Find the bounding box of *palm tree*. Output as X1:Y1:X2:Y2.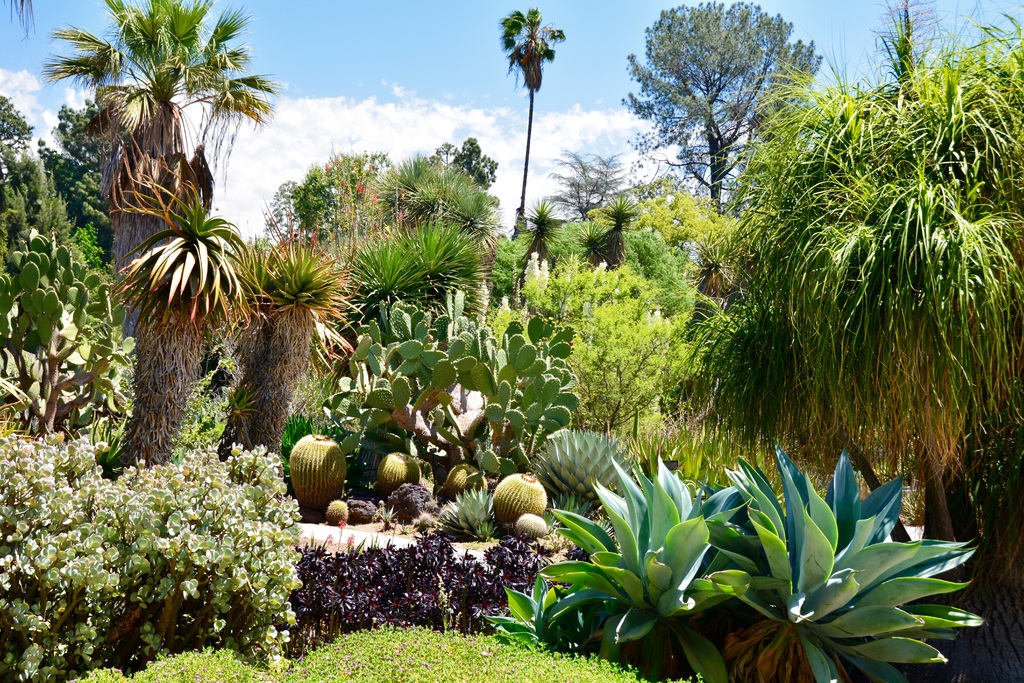
75:51:291:490.
